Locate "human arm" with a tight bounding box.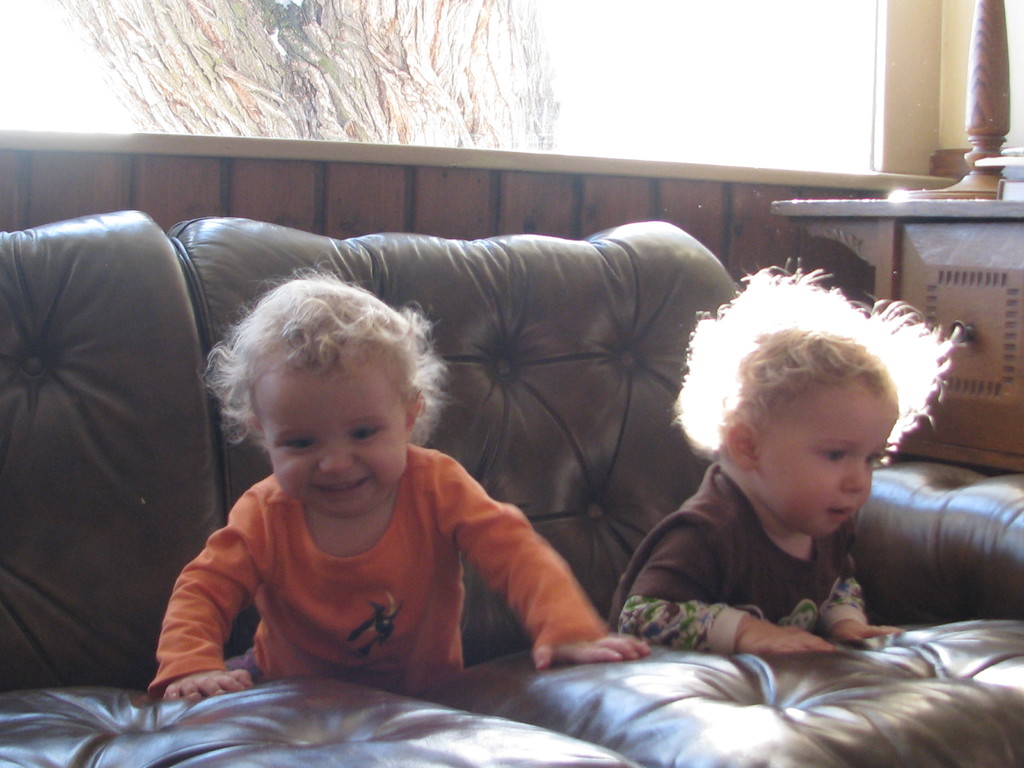
433,475,612,682.
